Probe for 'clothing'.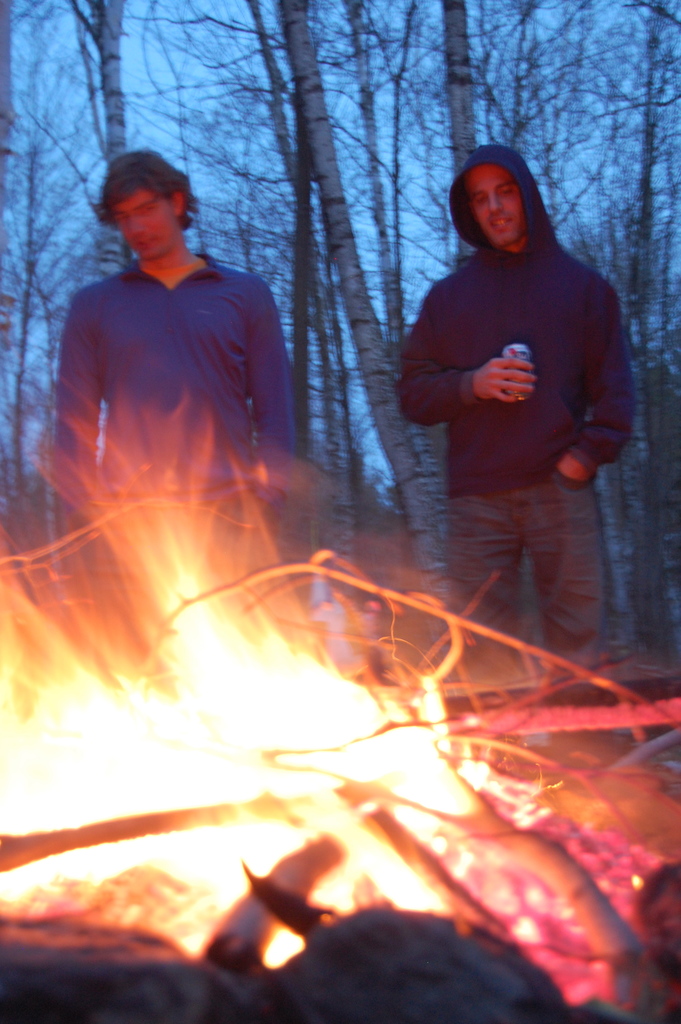
Probe result: region(393, 163, 634, 630).
